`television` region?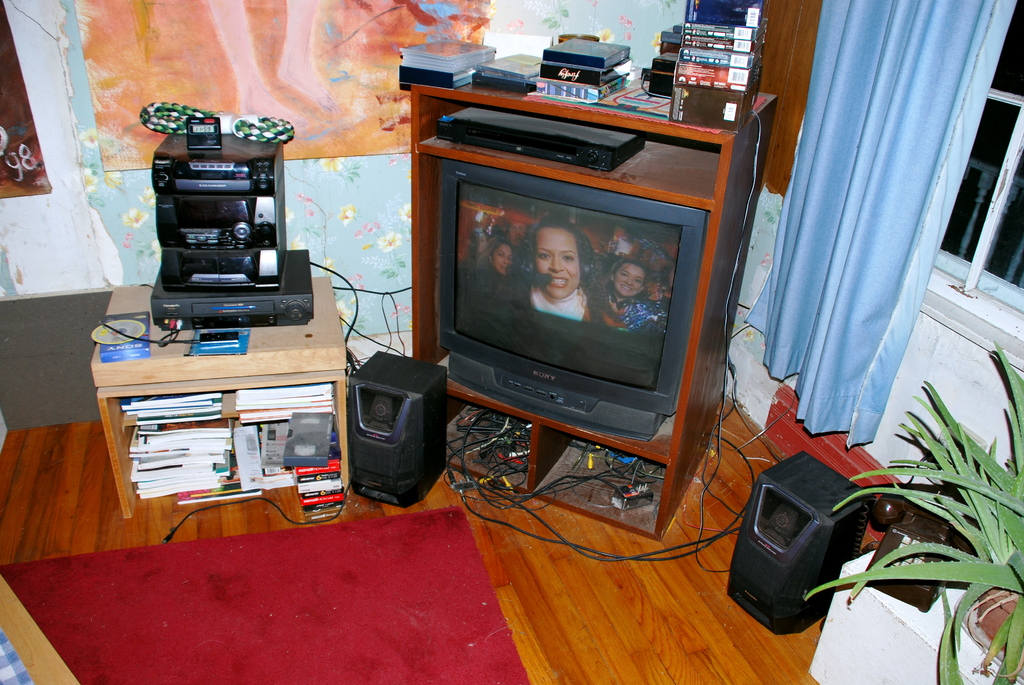
detection(440, 161, 712, 443)
